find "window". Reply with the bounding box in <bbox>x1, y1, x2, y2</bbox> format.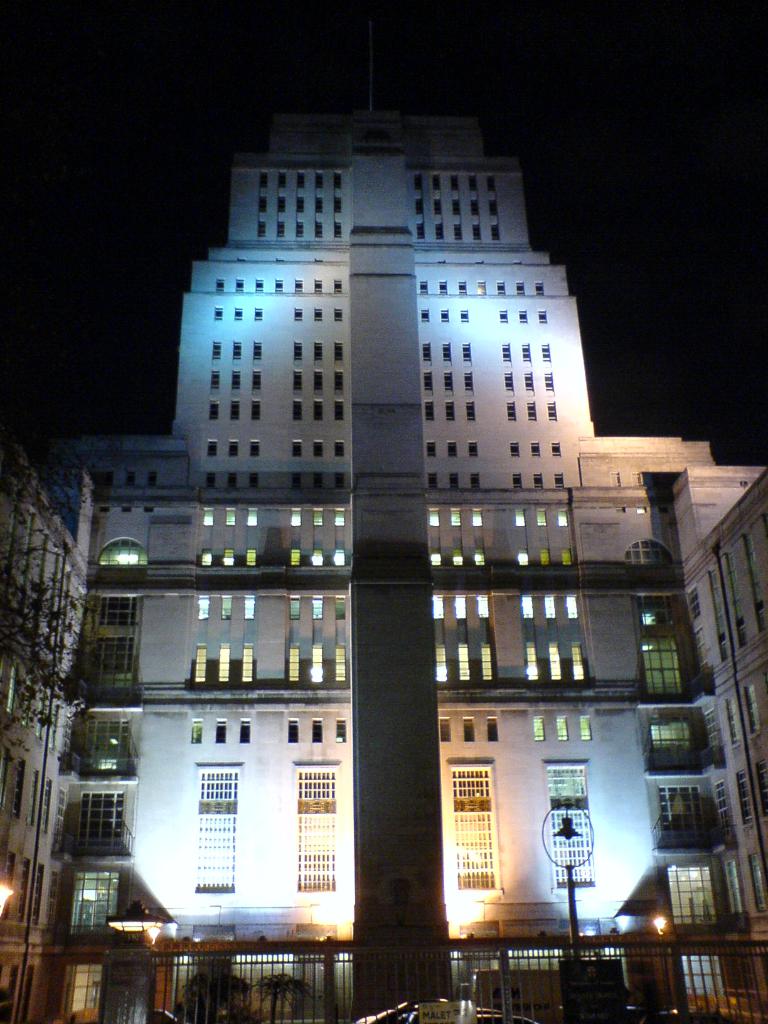
<bbox>214, 718, 227, 743</bbox>.
